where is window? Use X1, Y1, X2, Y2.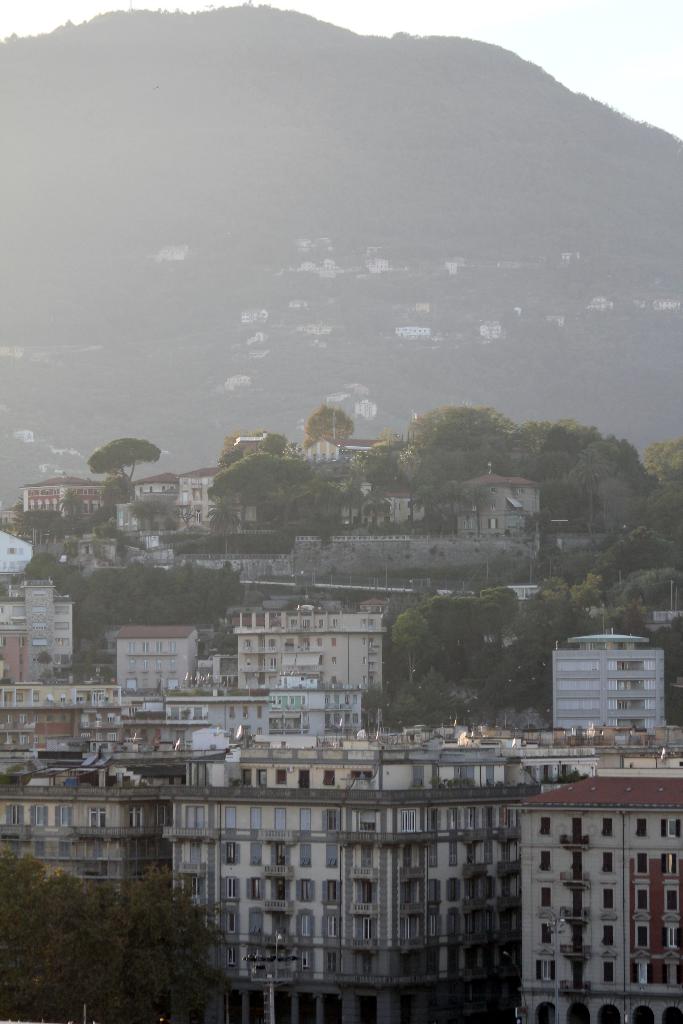
427, 881, 440, 906.
